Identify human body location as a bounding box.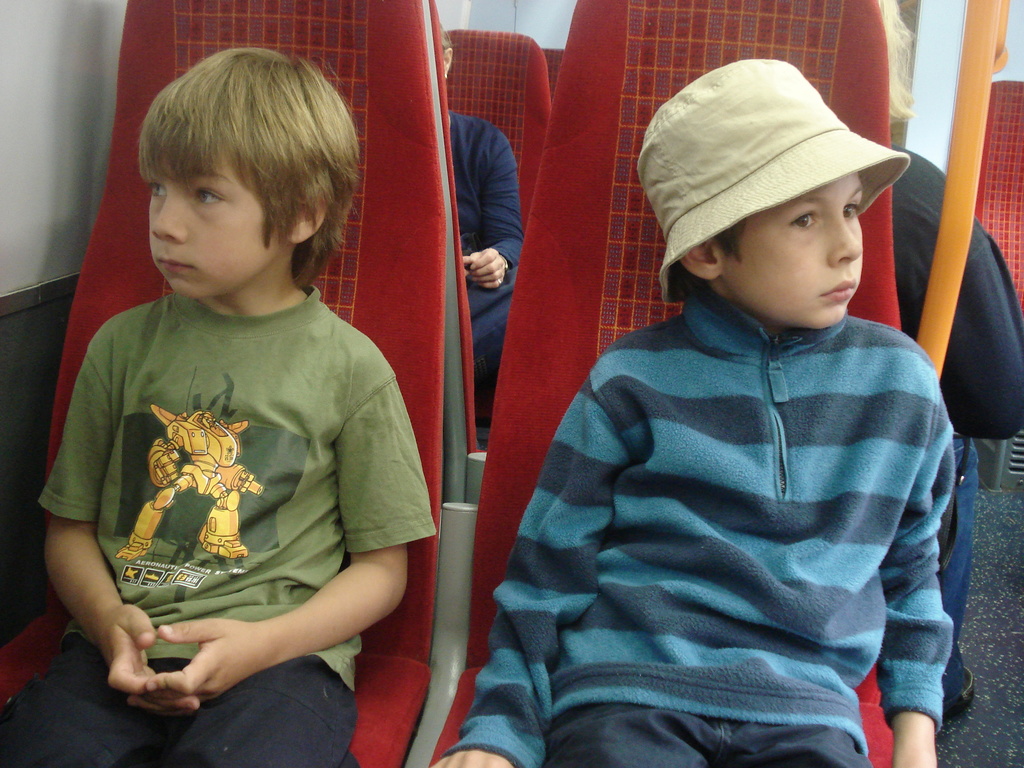
left=871, top=0, right=1023, bottom=722.
